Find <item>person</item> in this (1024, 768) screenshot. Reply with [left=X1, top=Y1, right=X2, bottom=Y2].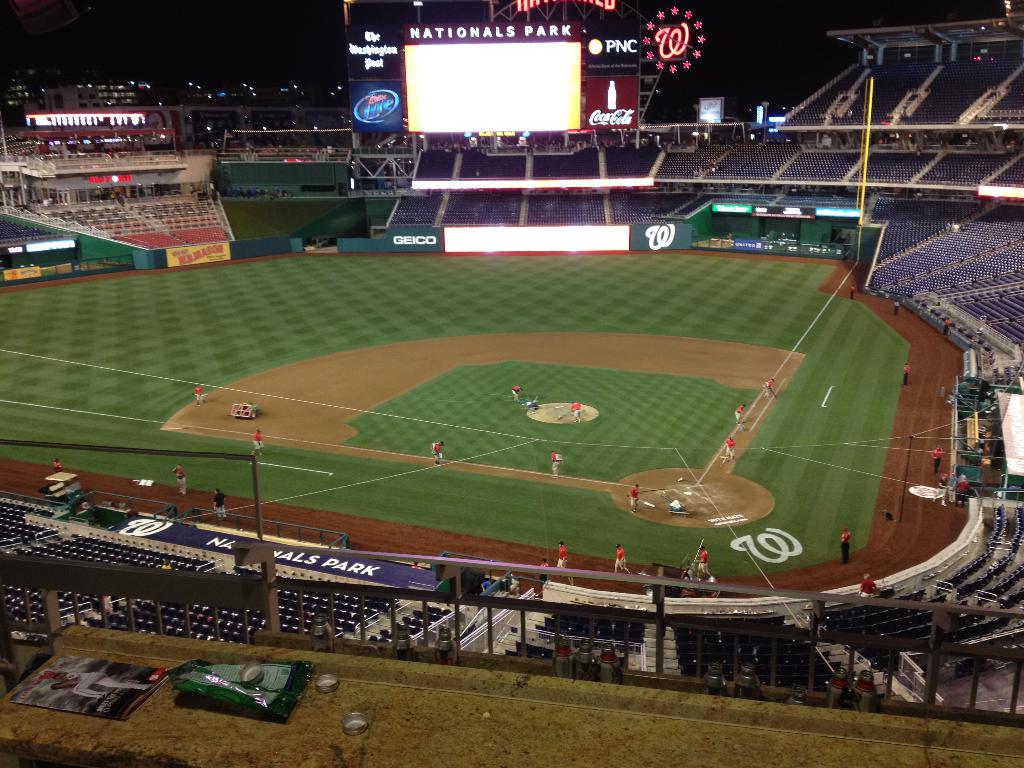
[left=548, top=447, right=562, bottom=479].
